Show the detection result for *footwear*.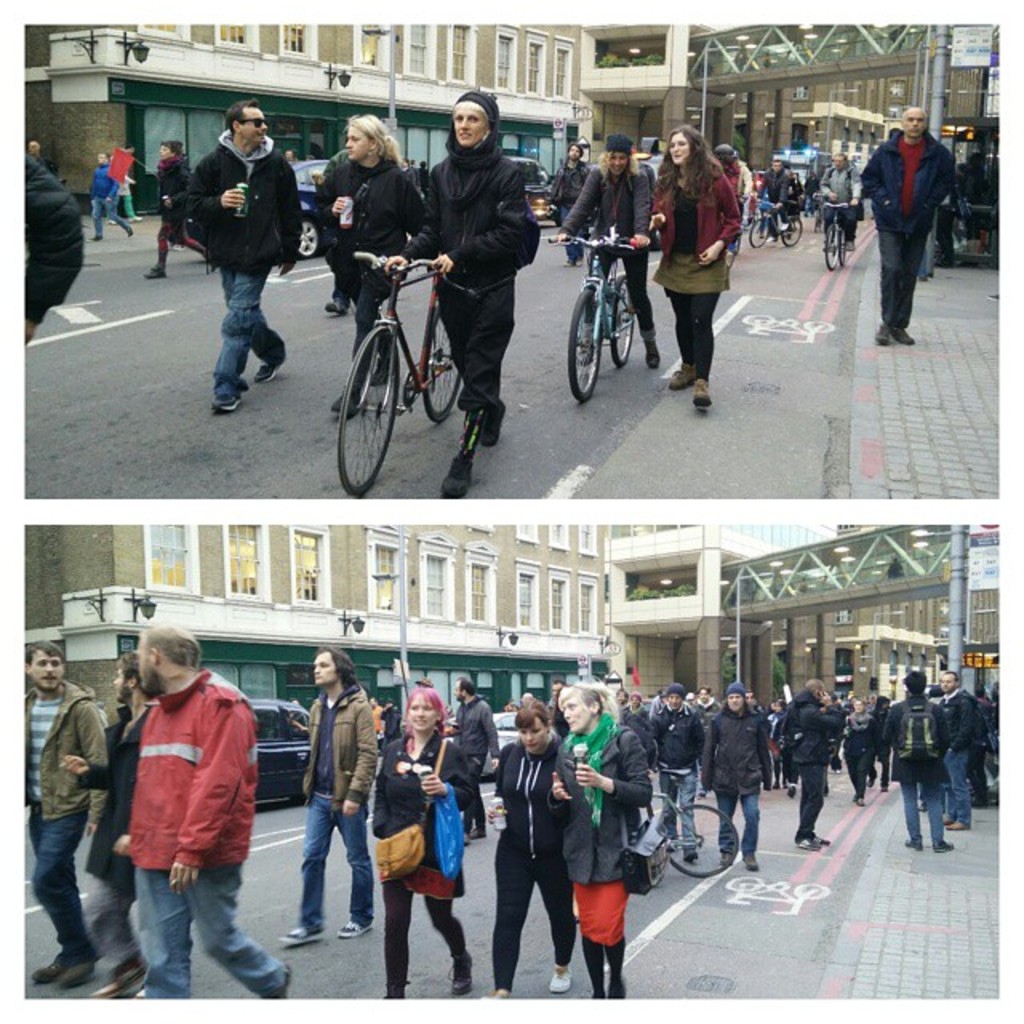
select_region(322, 294, 349, 315).
